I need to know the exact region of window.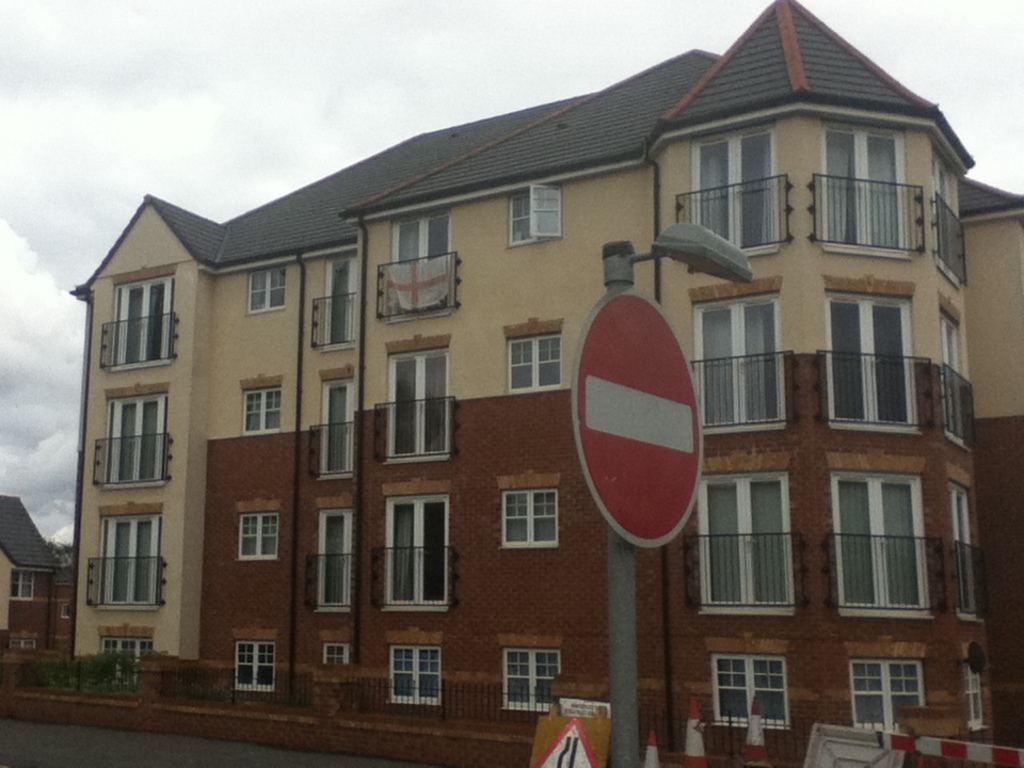
Region: 691, 473, 799, 614.
